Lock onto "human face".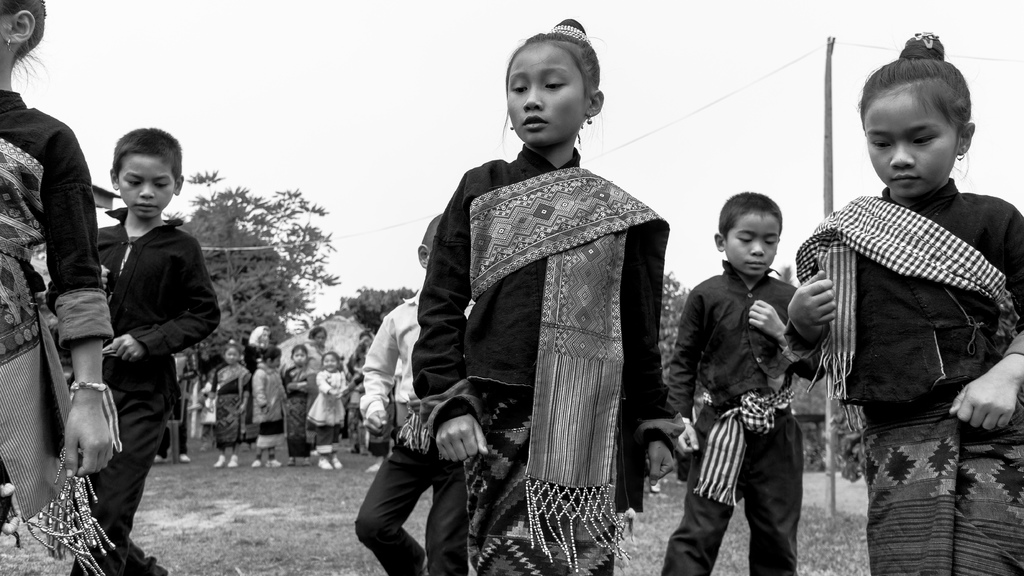
Locked: Rect(865, 101, 953, 193).
